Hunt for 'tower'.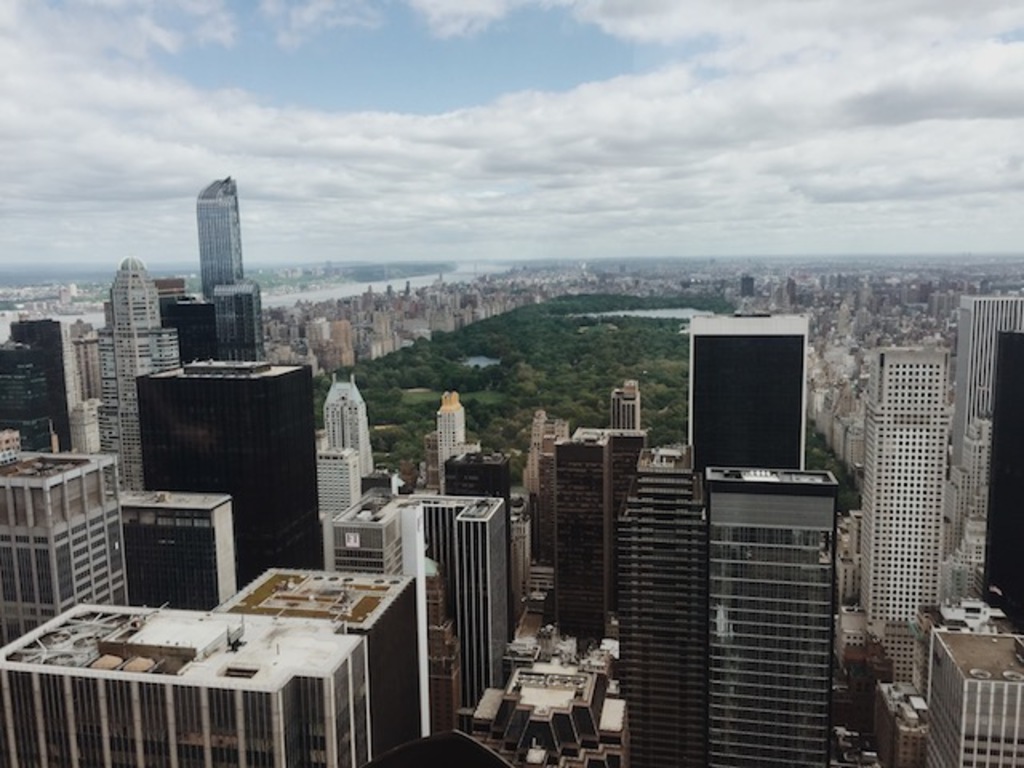
Hunted down at 325 491 507 762.
